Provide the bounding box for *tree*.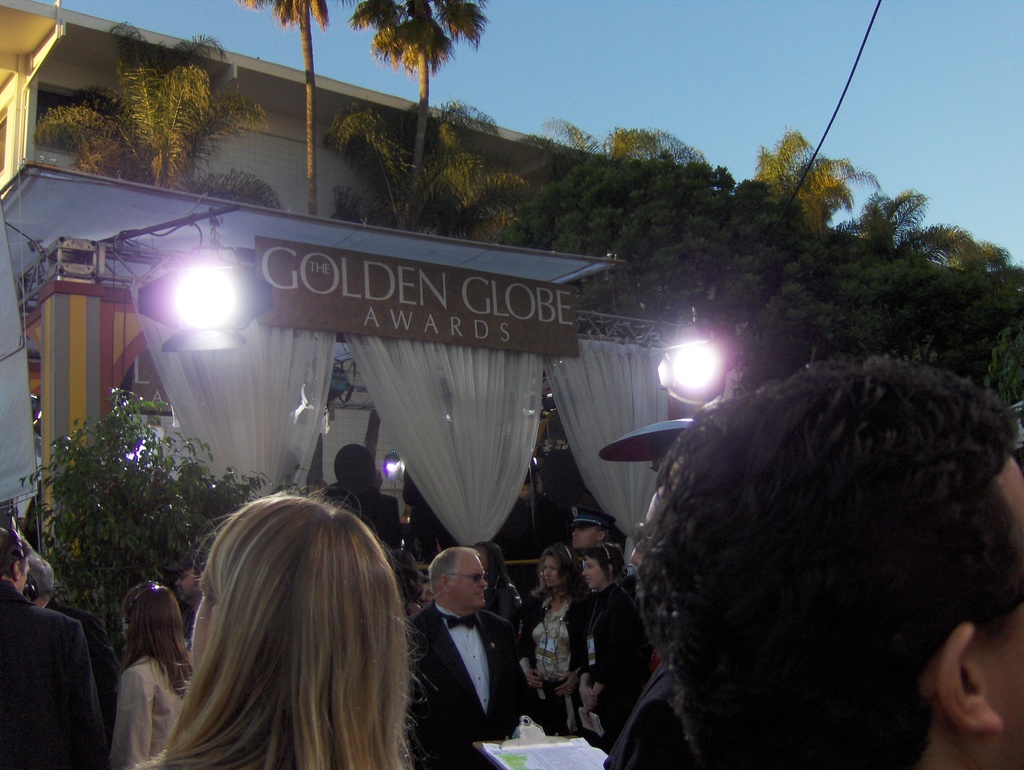
bbox=(33, 17, 286, 208).
